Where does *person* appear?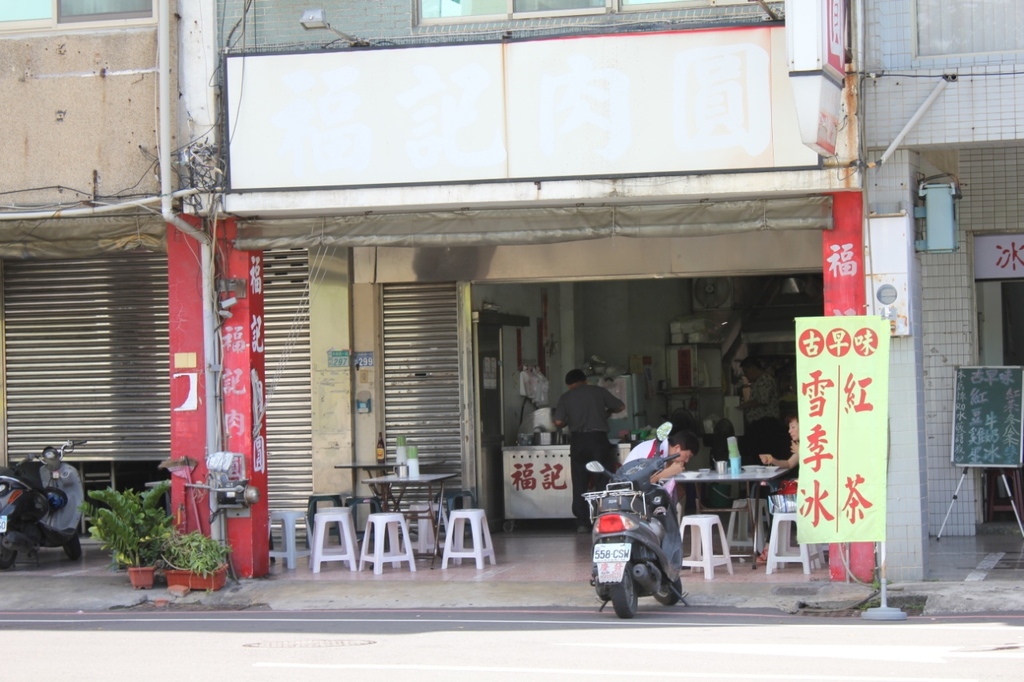
Appears at detection(630, 424, 695, 491).
